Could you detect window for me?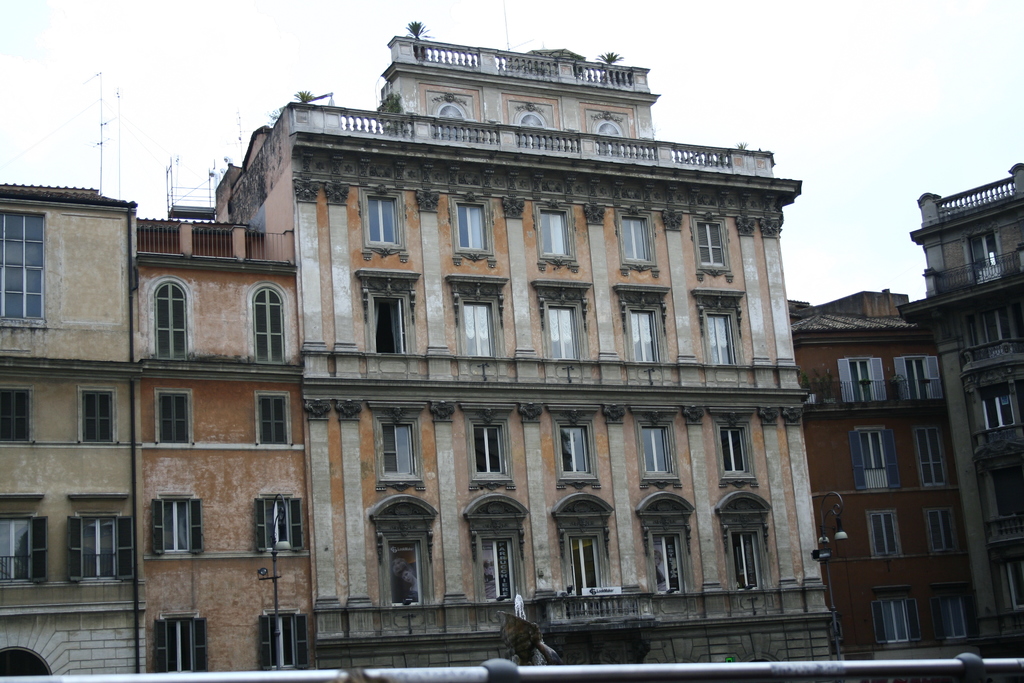
Detection result: 710/487/777/592.
